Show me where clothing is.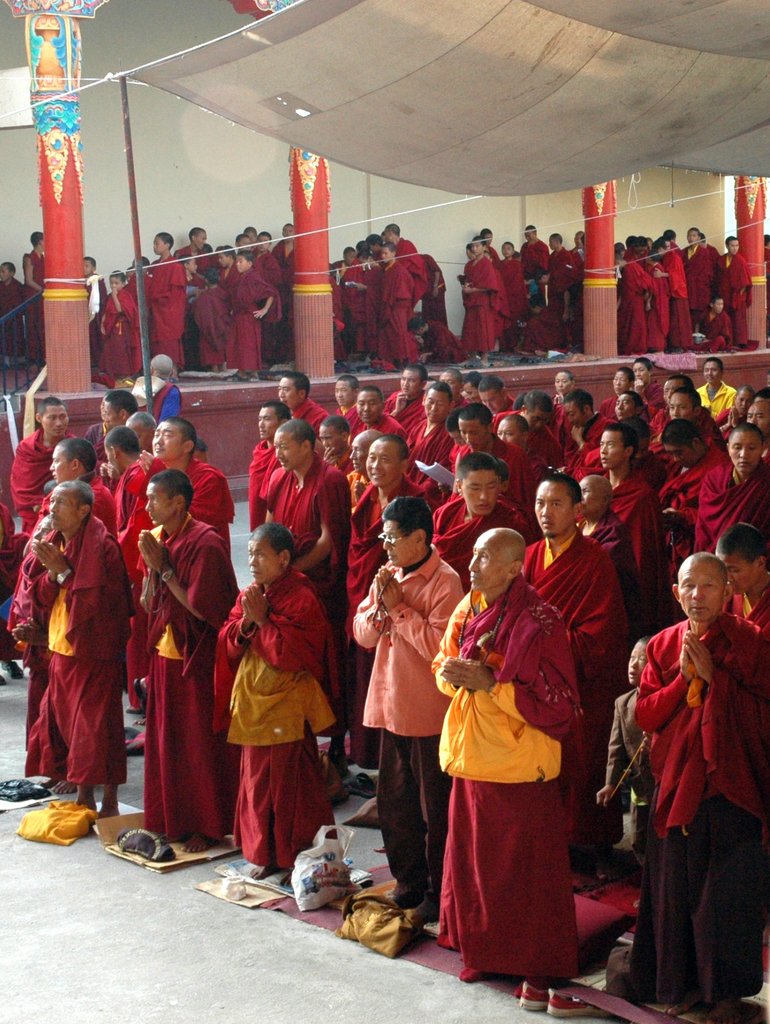
clothing is at x1=677 y1=245 x2=712 y2=333.
